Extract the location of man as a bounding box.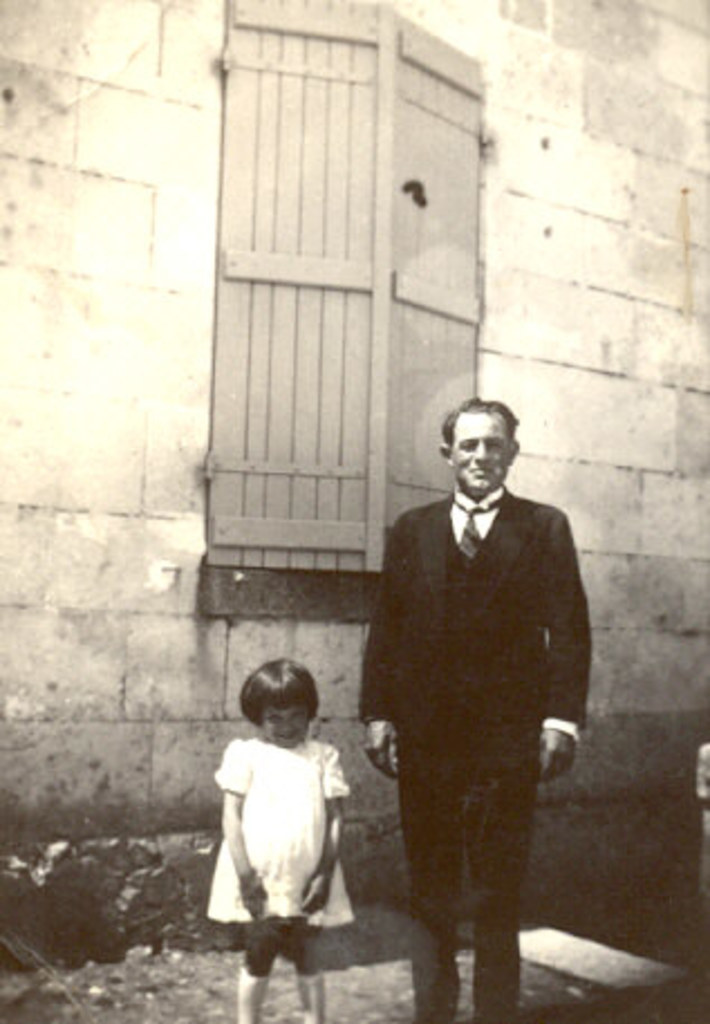
x1=345 y1=379 x2=596 y2=1008.
